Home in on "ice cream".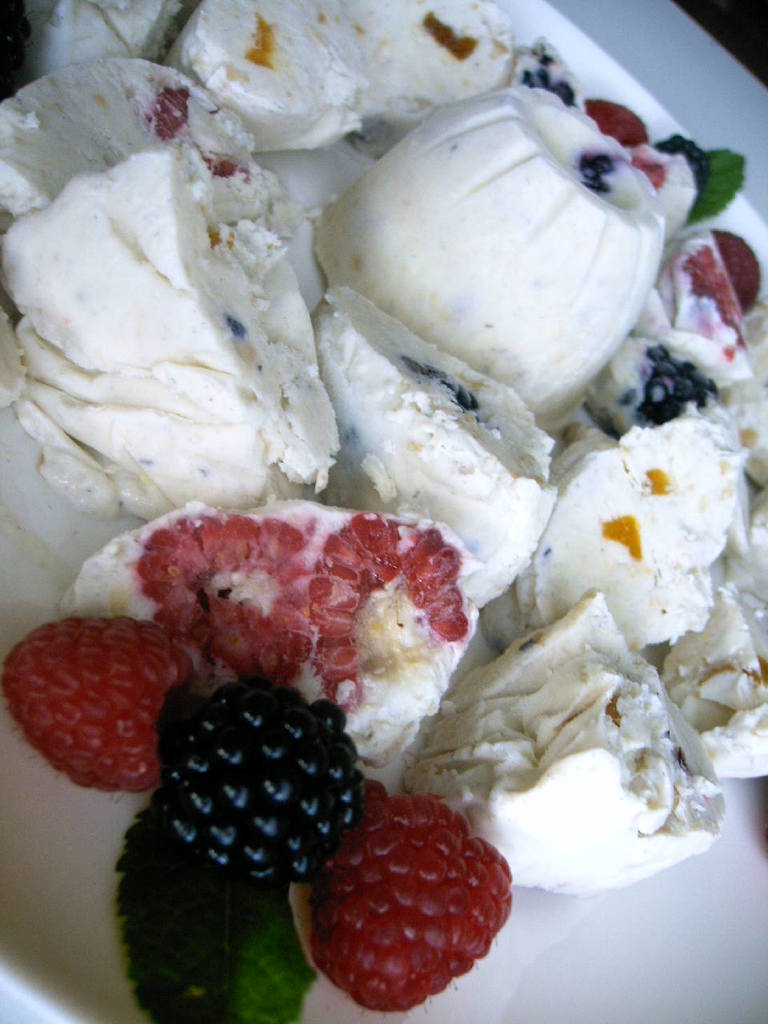
Homed in at (left=475, top=407, right=734, bottom=650).
